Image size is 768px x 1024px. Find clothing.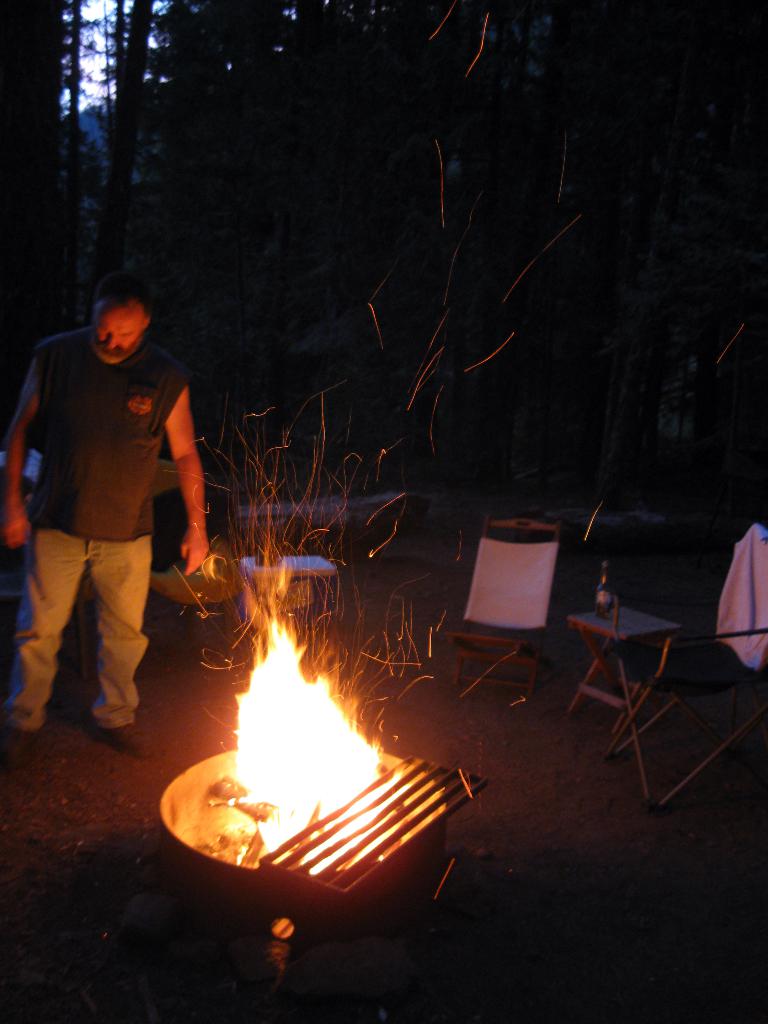
21, 287, 207, 694.
